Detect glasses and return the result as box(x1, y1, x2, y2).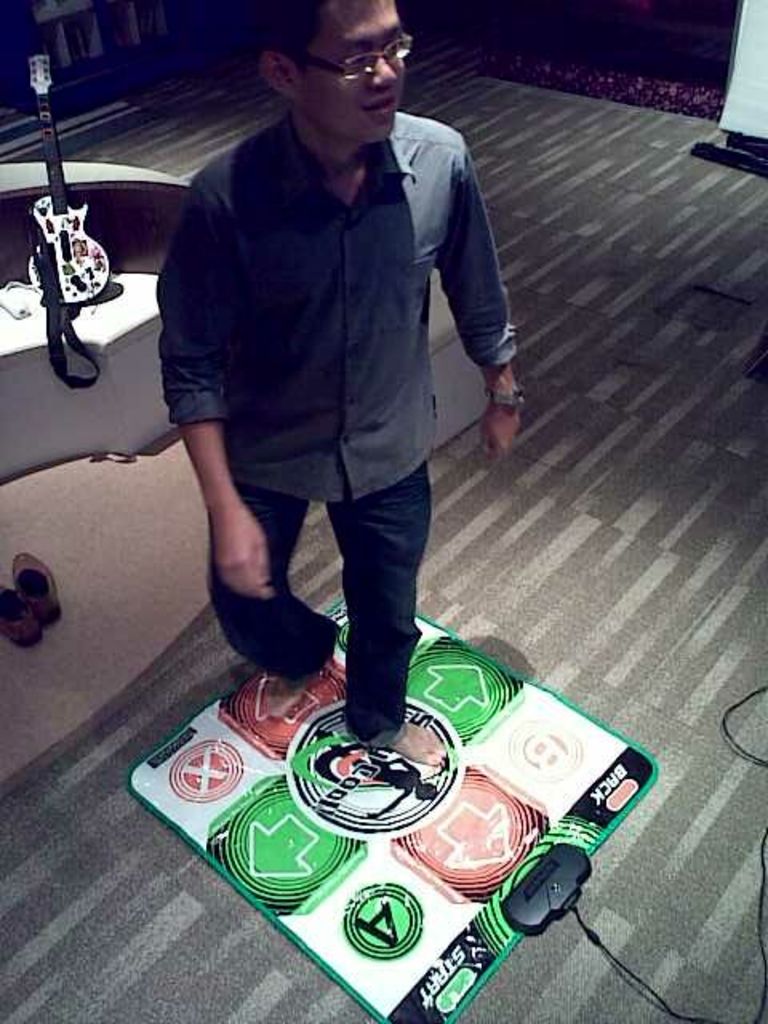
box(285, 30, 422, 80).
